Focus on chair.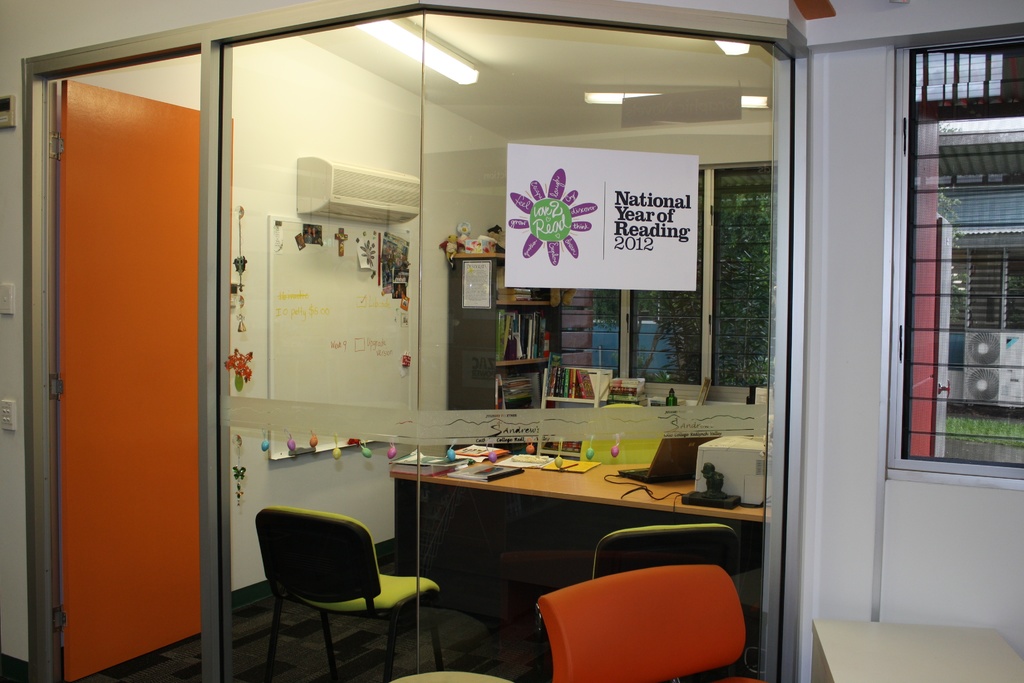
Focused at l=257, t=509, r=449, b=682.
